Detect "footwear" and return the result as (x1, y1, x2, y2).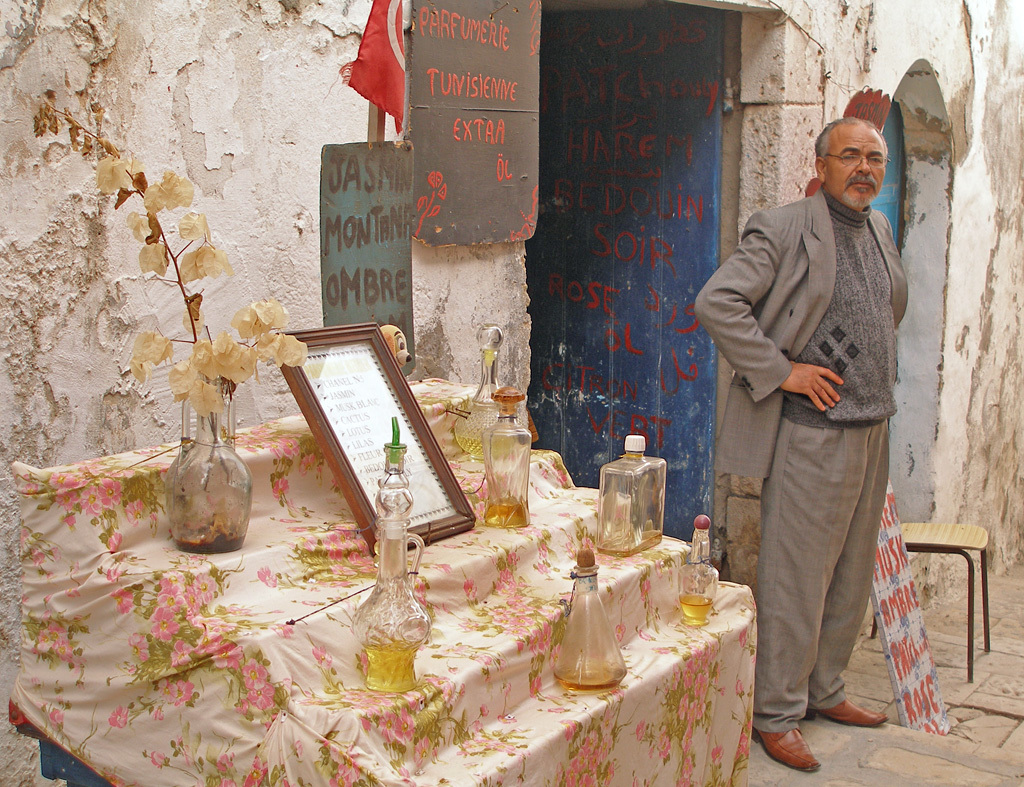
(752, 725, 824, 780).
